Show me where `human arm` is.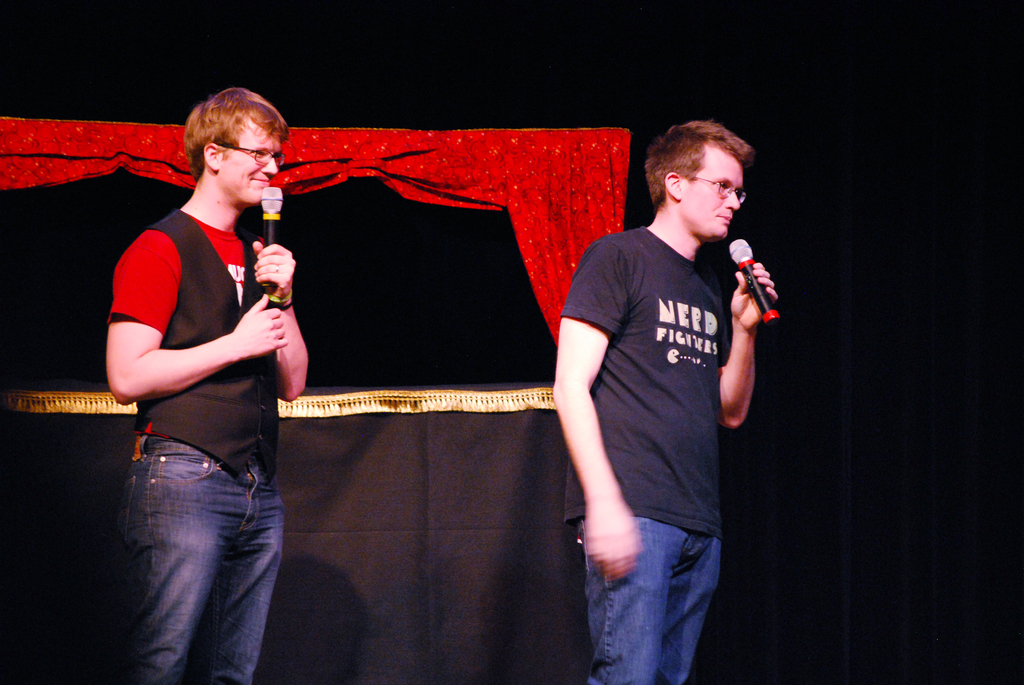
`human arm` is at select_region(250, 236, 320, 408).
